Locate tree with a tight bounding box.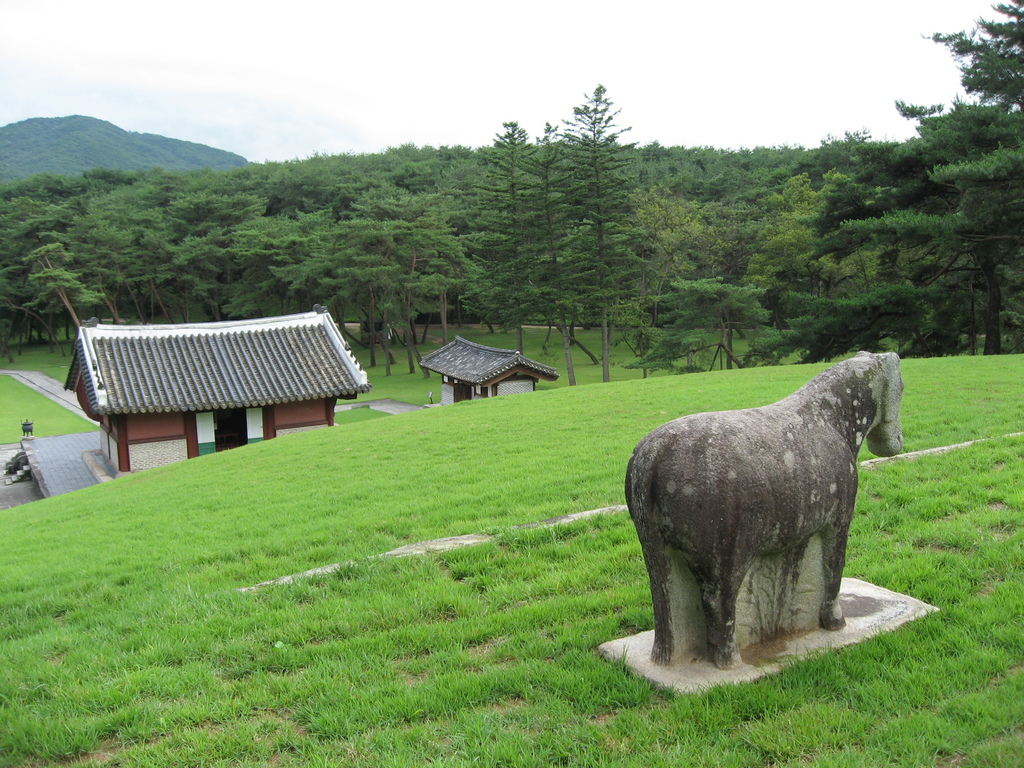
rect(259, 187, 363, 317).
